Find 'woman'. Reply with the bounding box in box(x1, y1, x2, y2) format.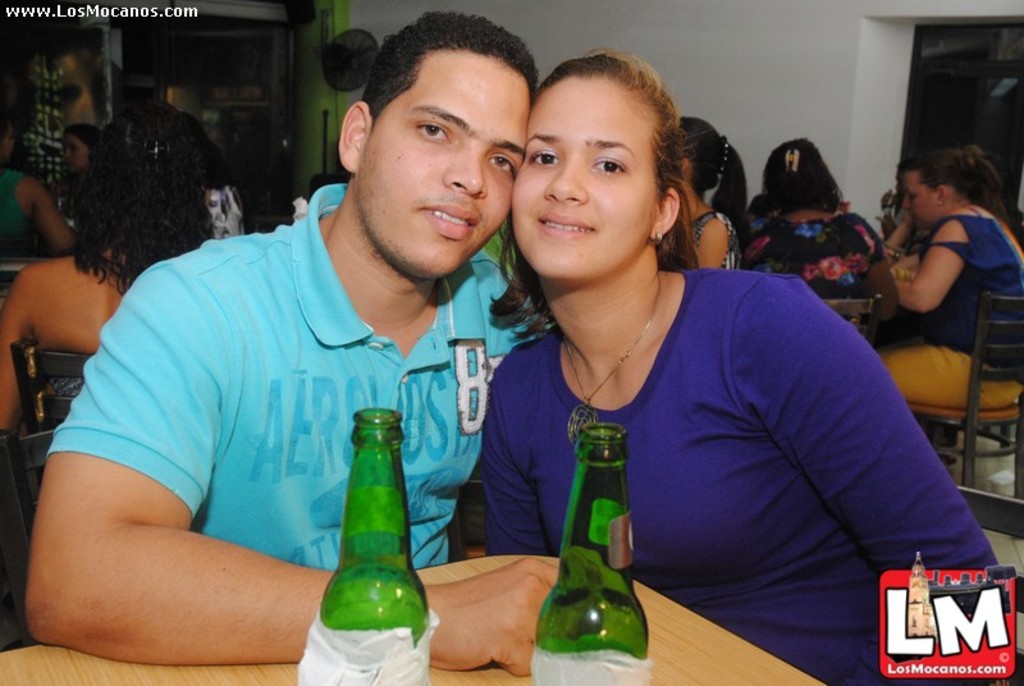
box(0, 111, 76, 262).
